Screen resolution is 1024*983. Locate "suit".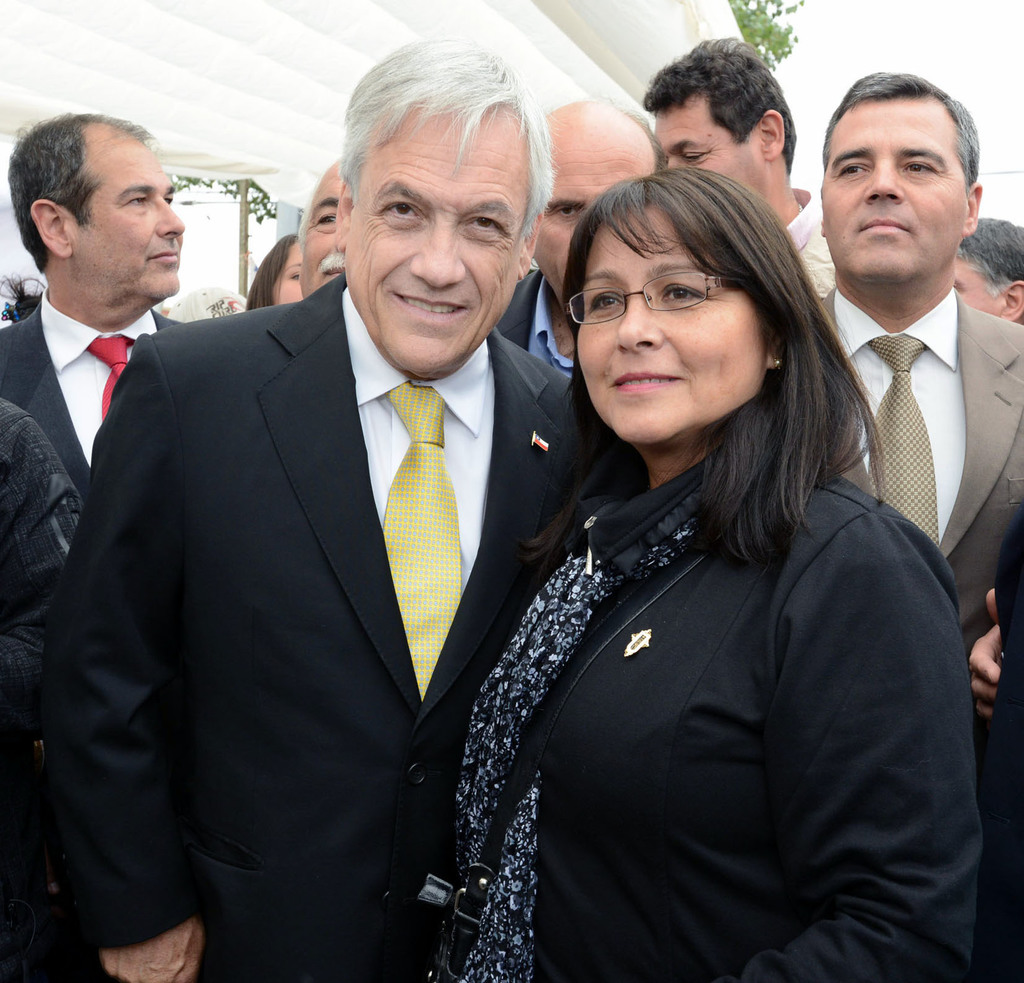
(x1=500, y1=274, x2=577, y2=392).
